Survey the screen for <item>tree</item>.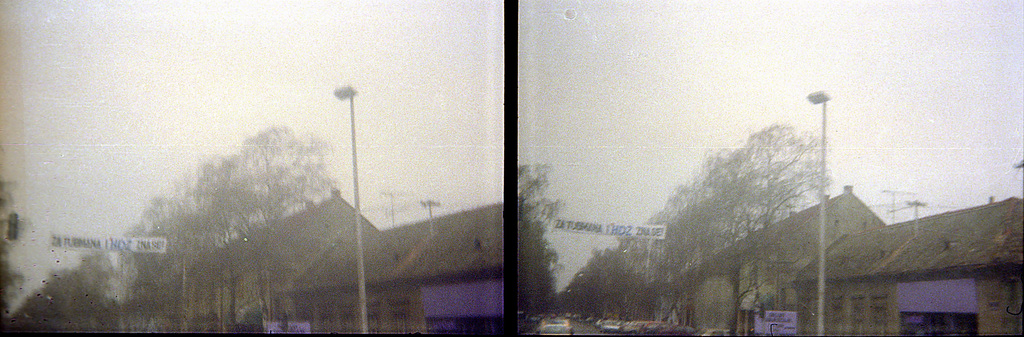
Survey found: <region>108, 231, 143, 333</region>.
